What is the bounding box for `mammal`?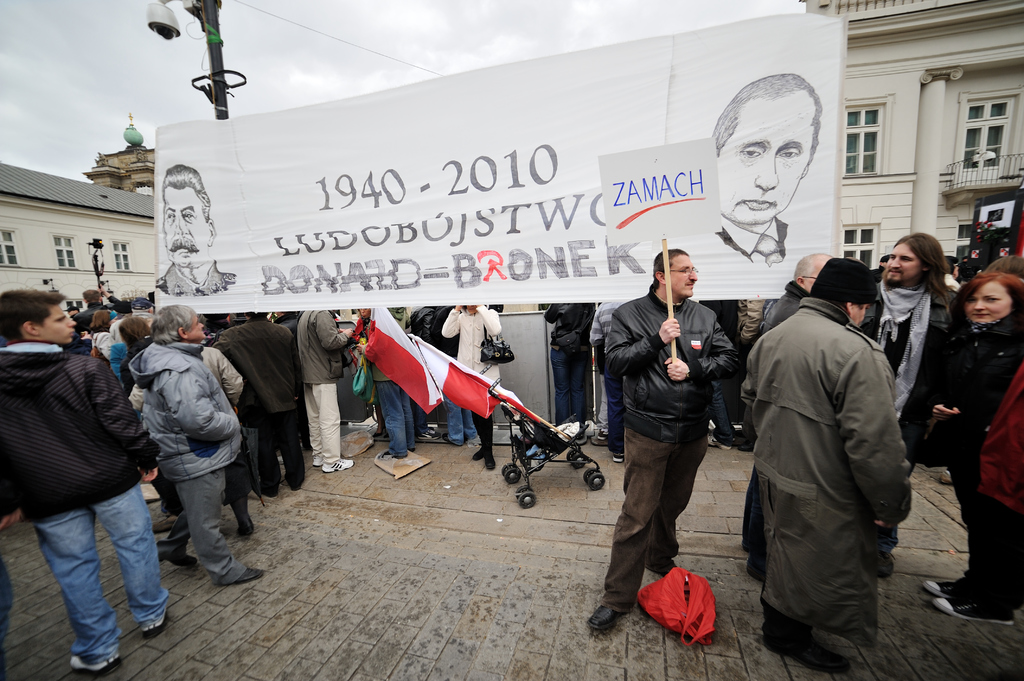
rect(858, 236, 956, 571).
